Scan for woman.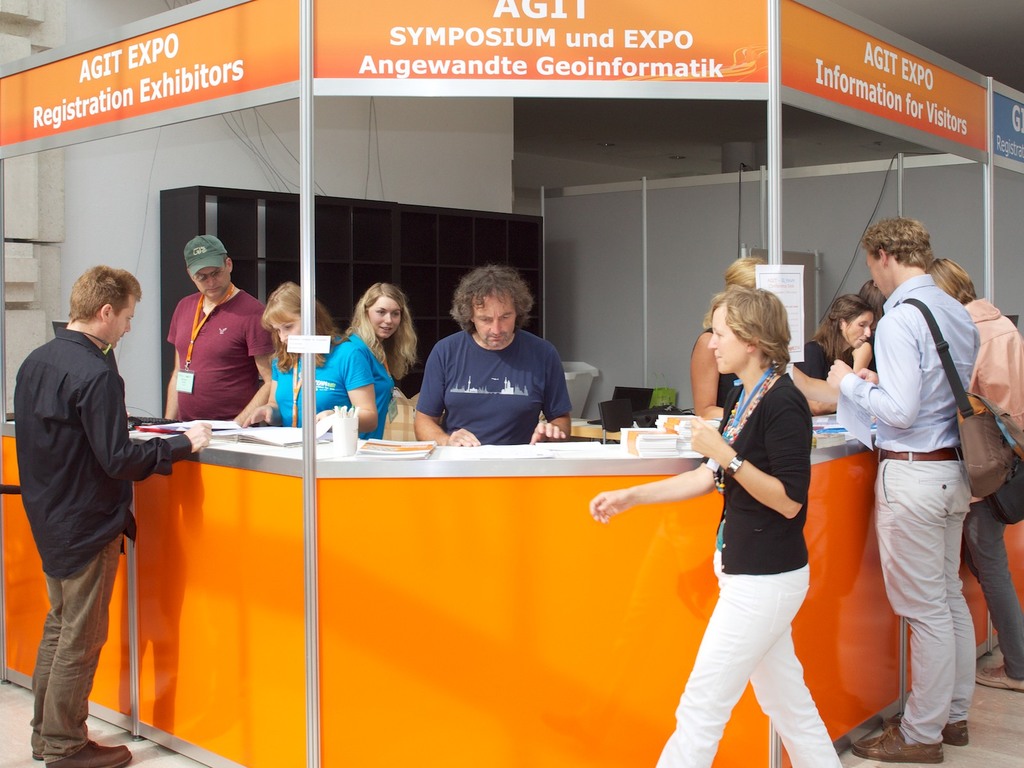
Scan result: <box>790,291,874,424</box>.
